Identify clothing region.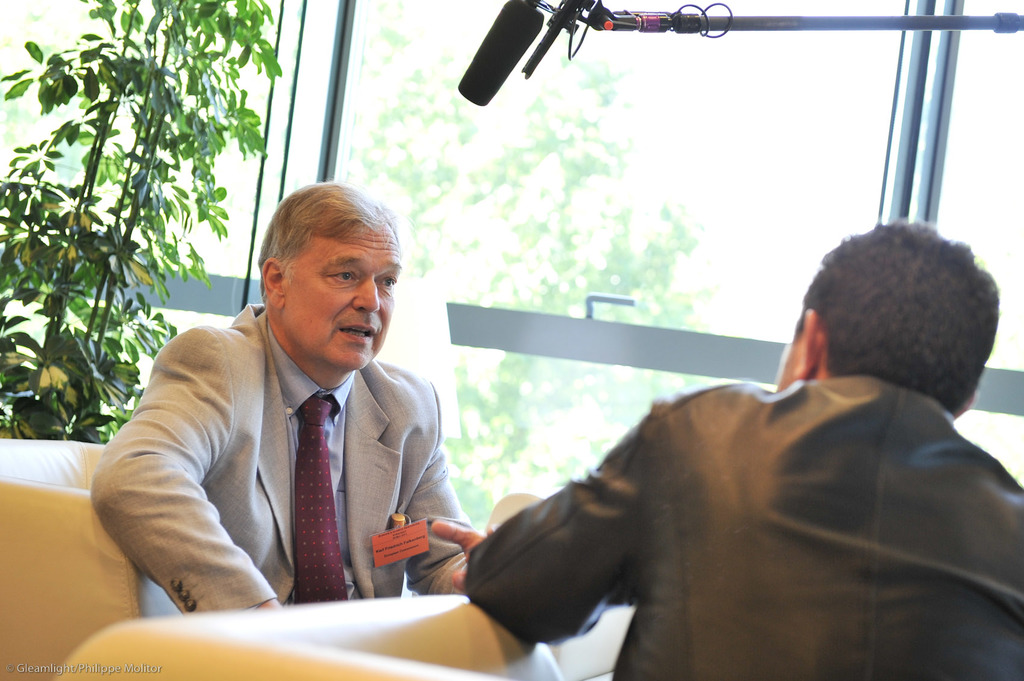
Region: box(461, 378, 1023, 680).
